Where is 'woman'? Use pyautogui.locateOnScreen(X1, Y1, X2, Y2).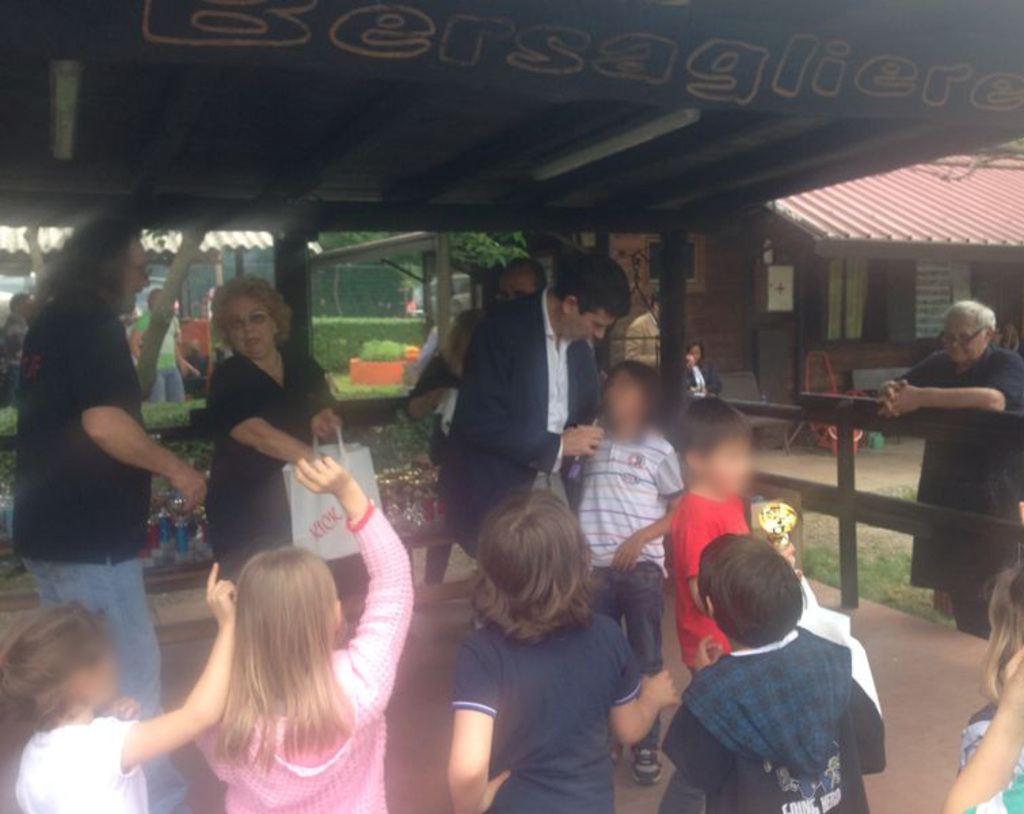
pyautogui.locateOnScreen(202, 260, 376, 642).
